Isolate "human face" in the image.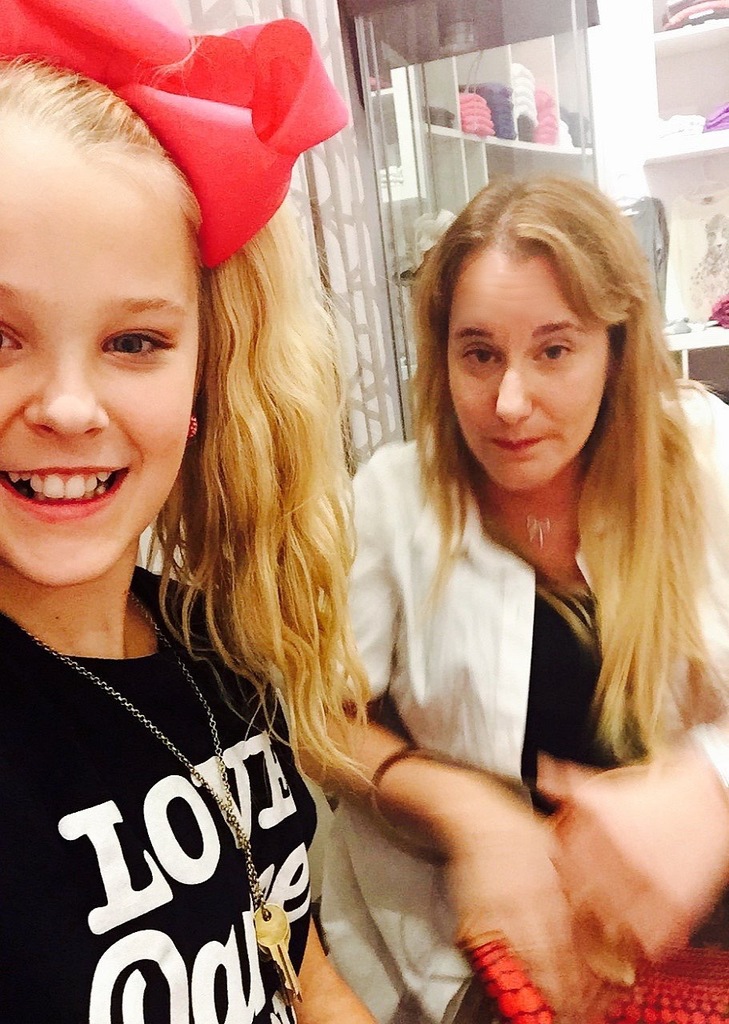
Isolated region: detection(0, 113, 205, 588).
